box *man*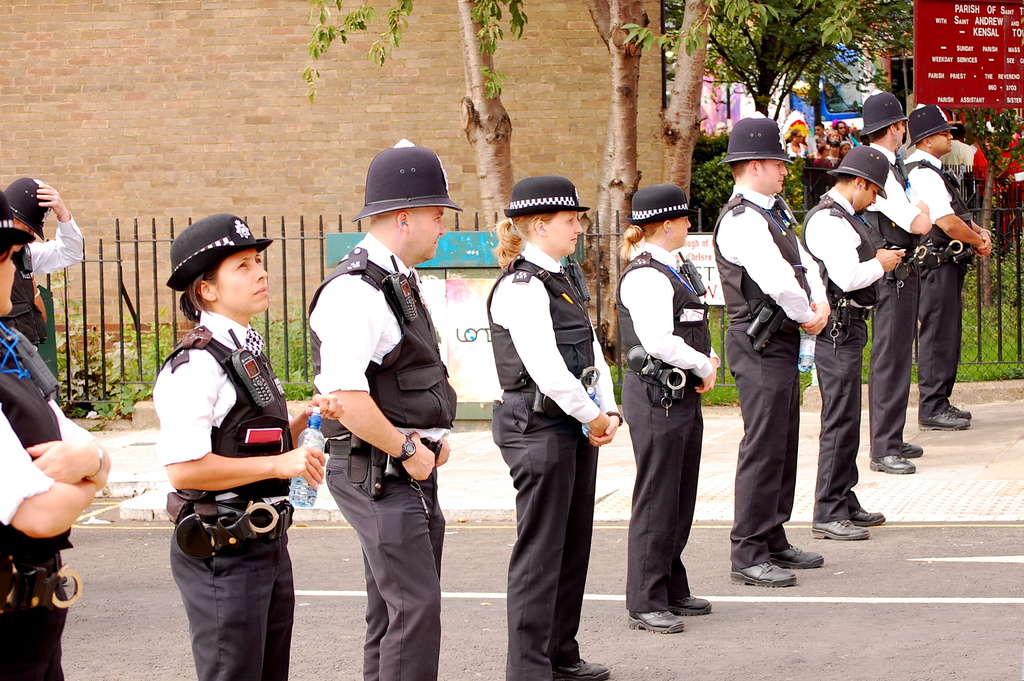
x1=901, y1=101, x2=994, y2=431
